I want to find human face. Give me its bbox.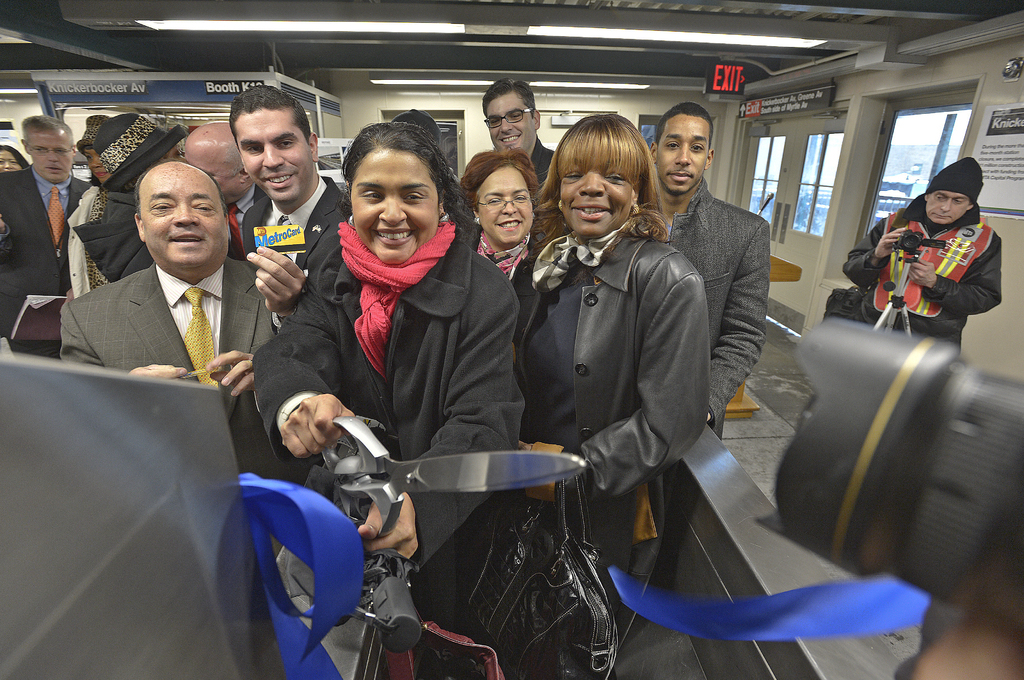
x1=921 y1=187 x2=970 y2=224.
